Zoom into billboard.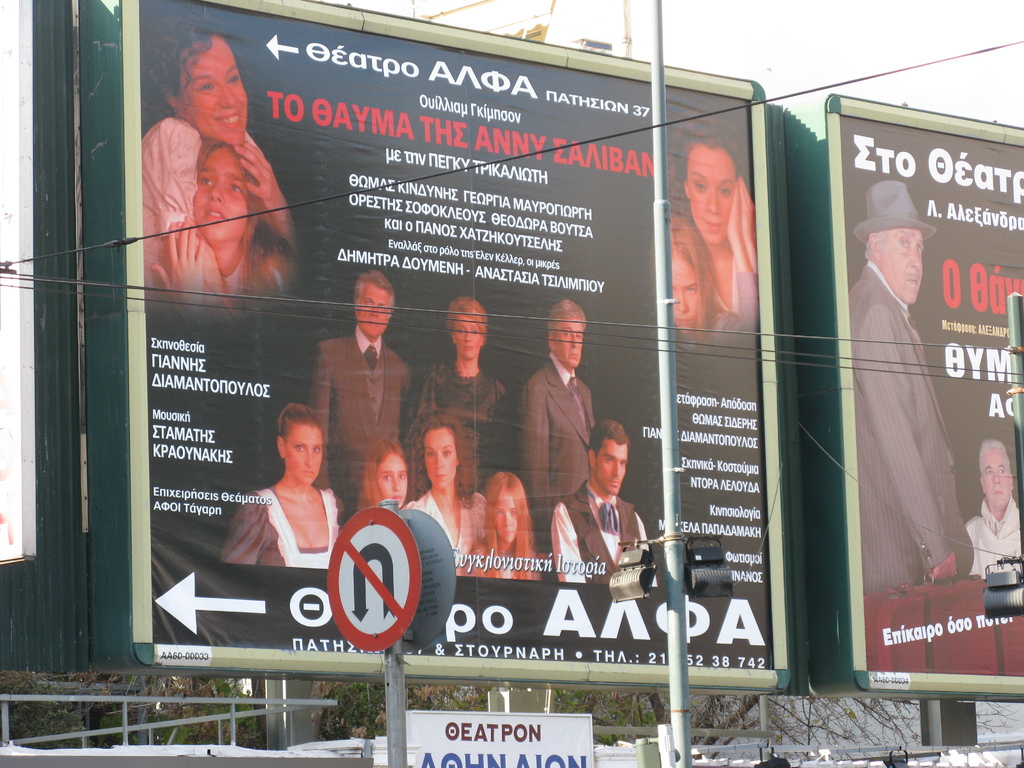
Zoom target: pyautogui.locateOnScreen(413, 714, 593, 767).
